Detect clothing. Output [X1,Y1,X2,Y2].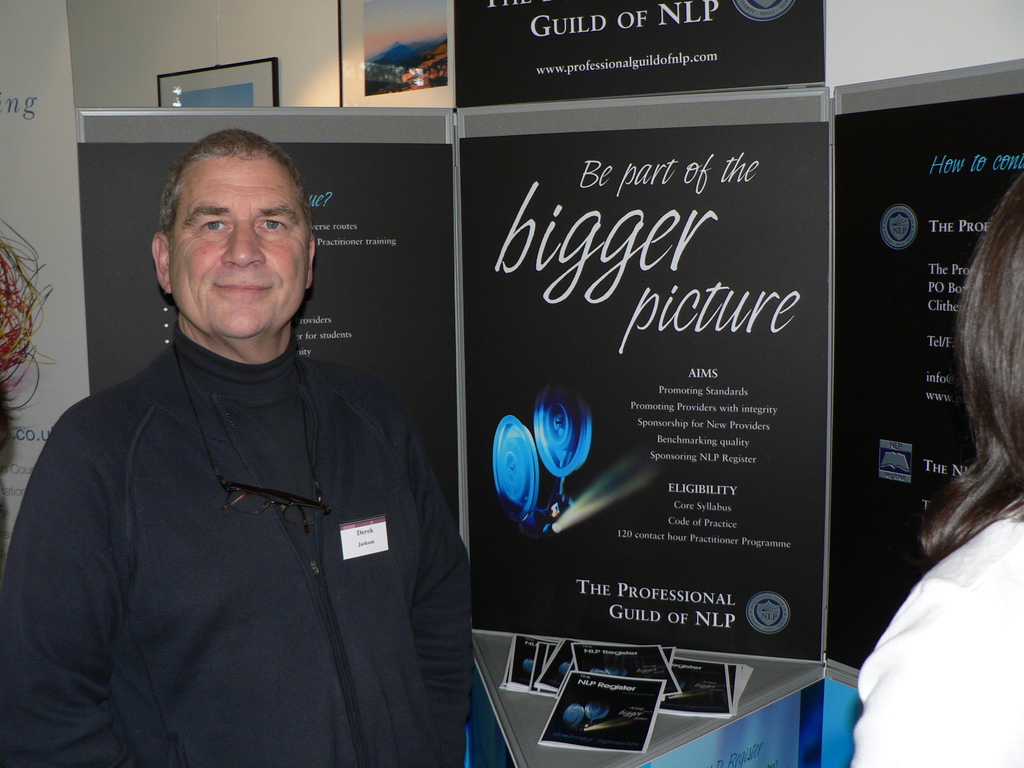
[760,461,1021,767].
